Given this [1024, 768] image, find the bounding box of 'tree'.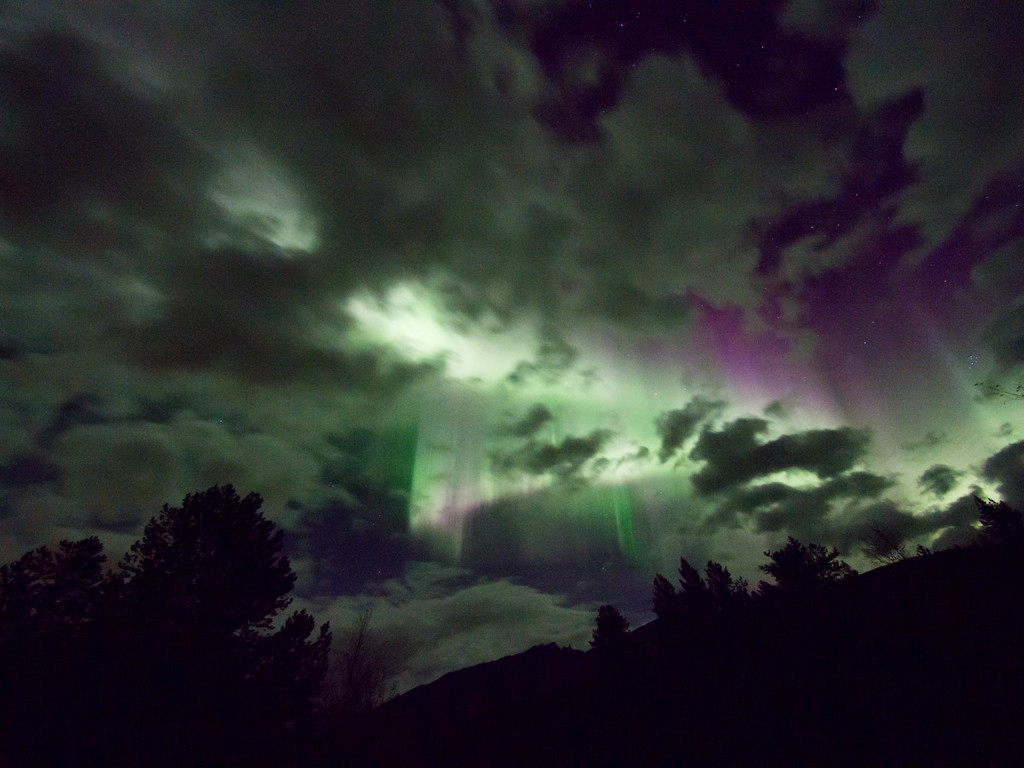
bbox(652, 574, 678, 619).
